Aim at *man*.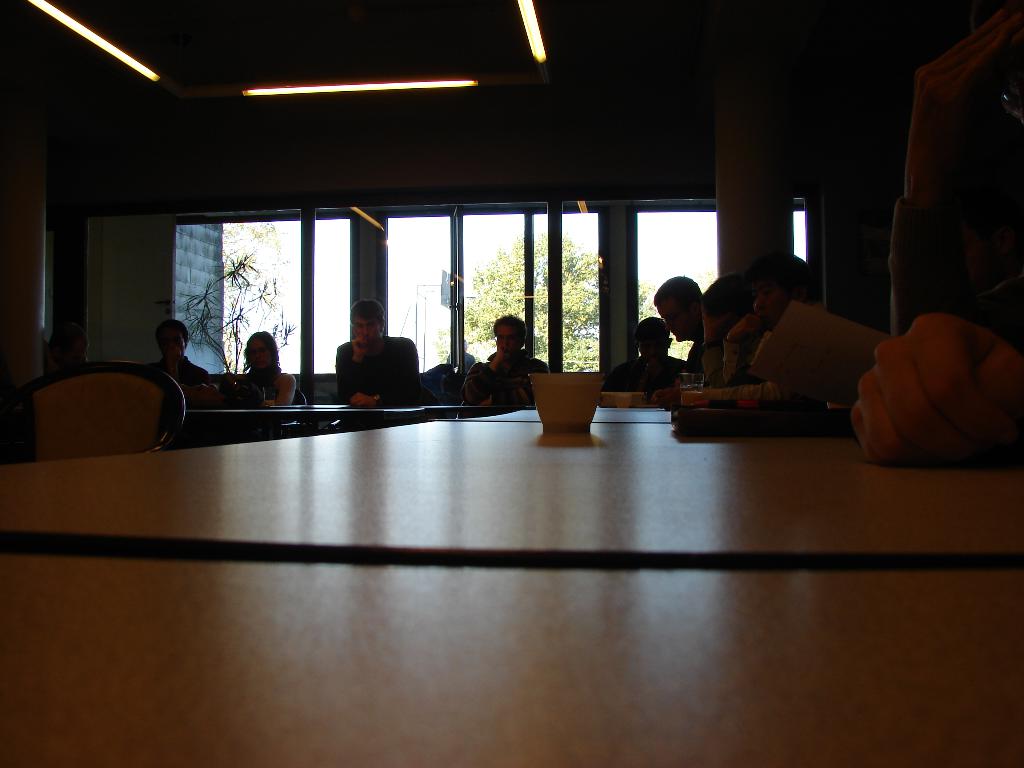
Aimed at 659 275 708 374.
